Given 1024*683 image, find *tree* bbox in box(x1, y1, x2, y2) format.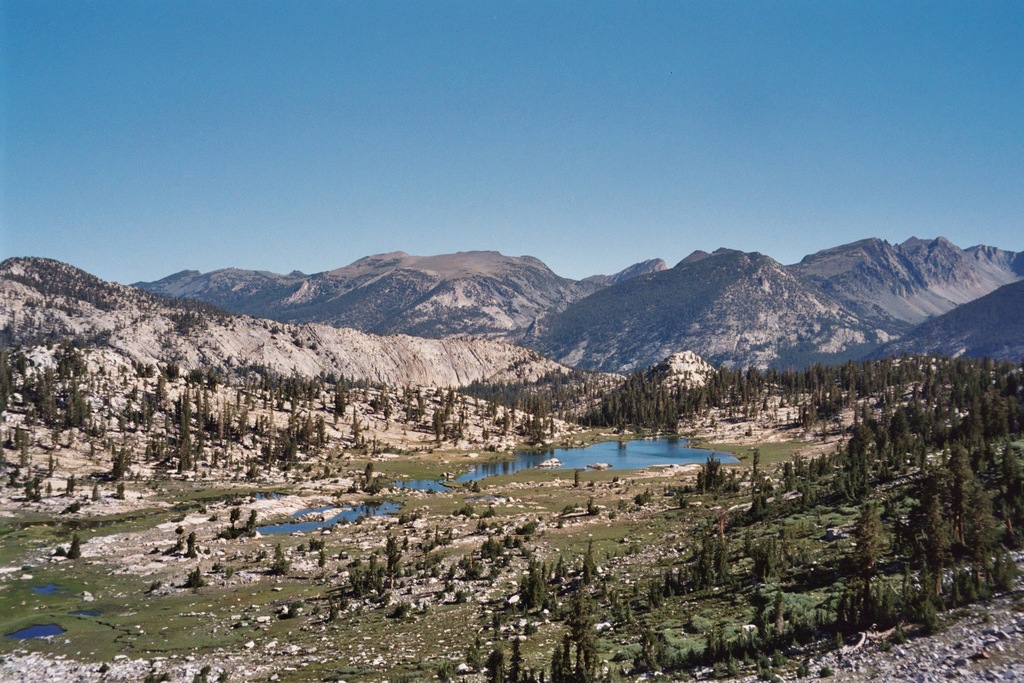
box(744, 424, 753, 436).
